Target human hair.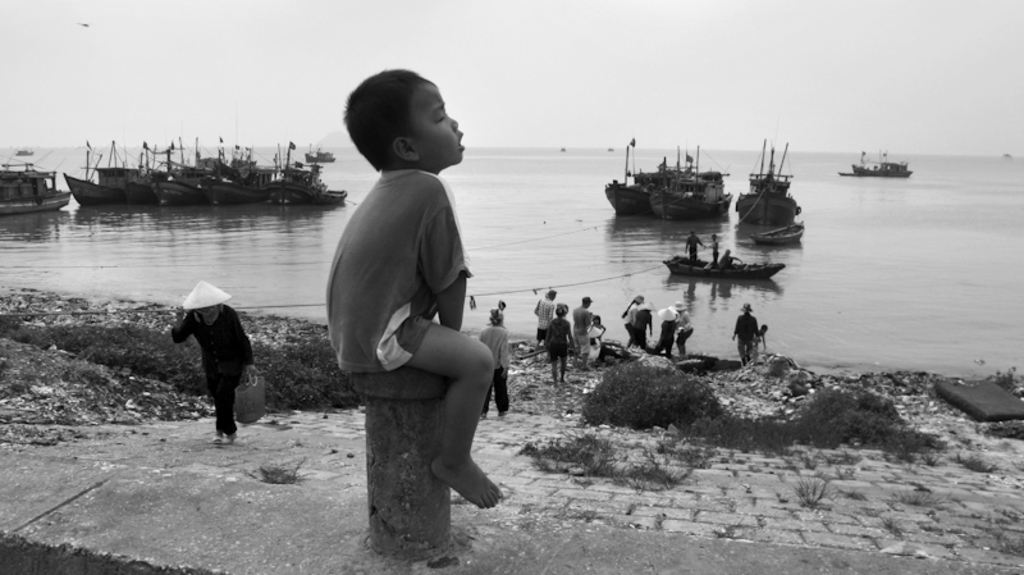
Target region: select_region(340, 67, 465, 186).
